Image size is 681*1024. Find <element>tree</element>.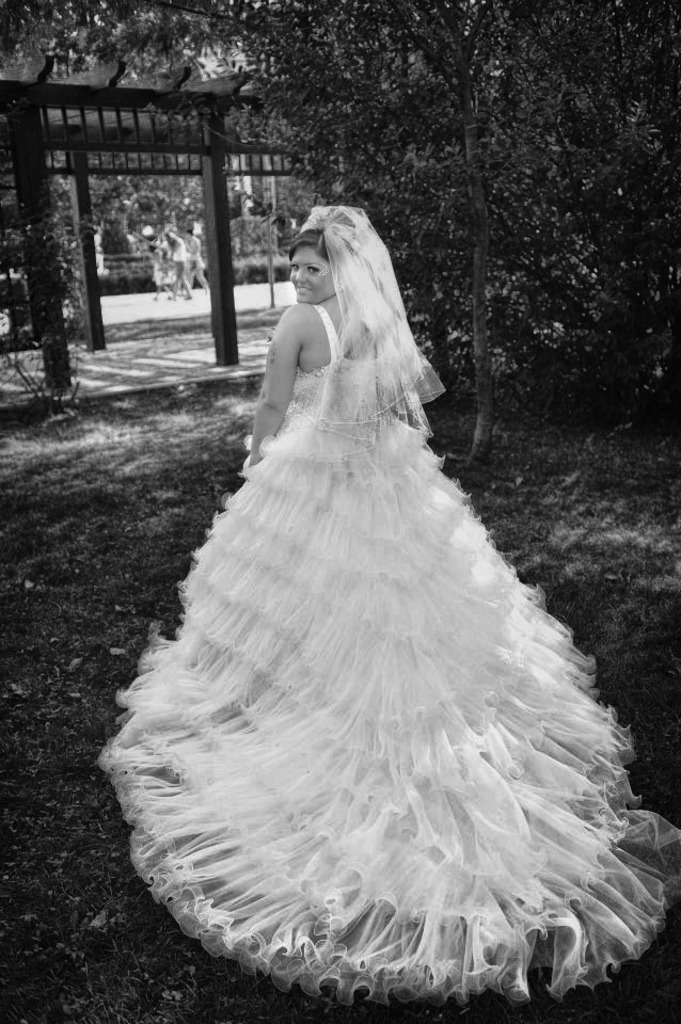
[0,0,516,470].
